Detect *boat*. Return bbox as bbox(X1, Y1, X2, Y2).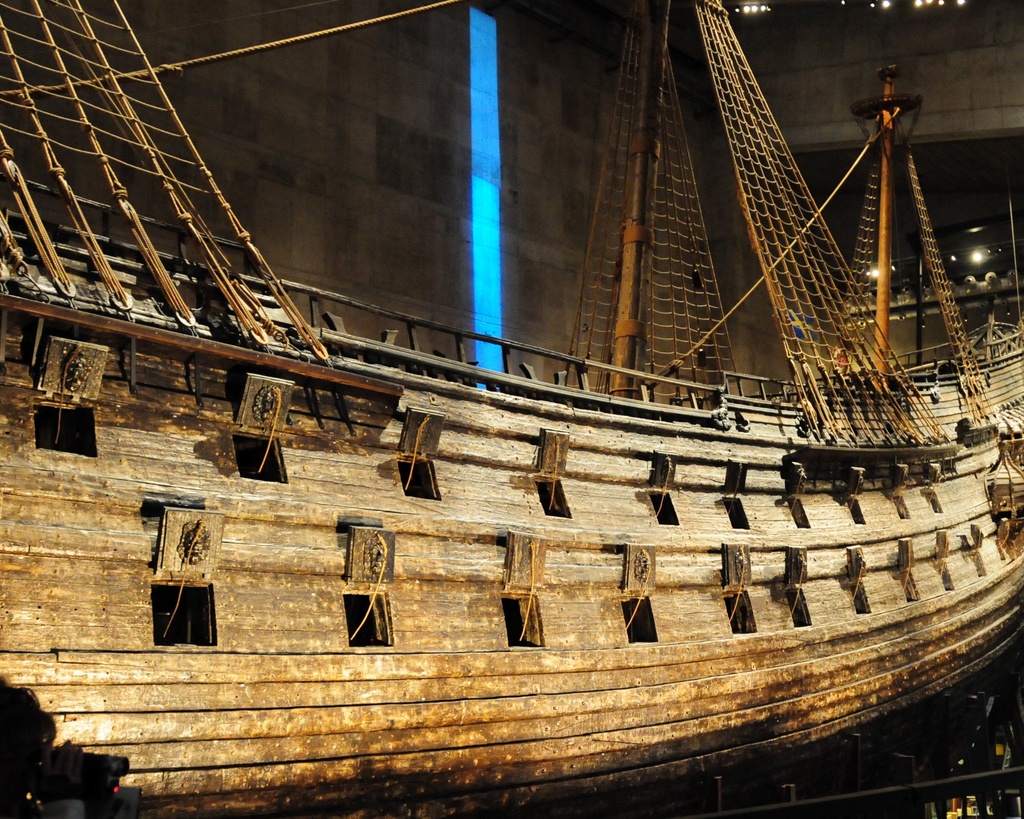
bbox(0, 4, 1023, 794).
